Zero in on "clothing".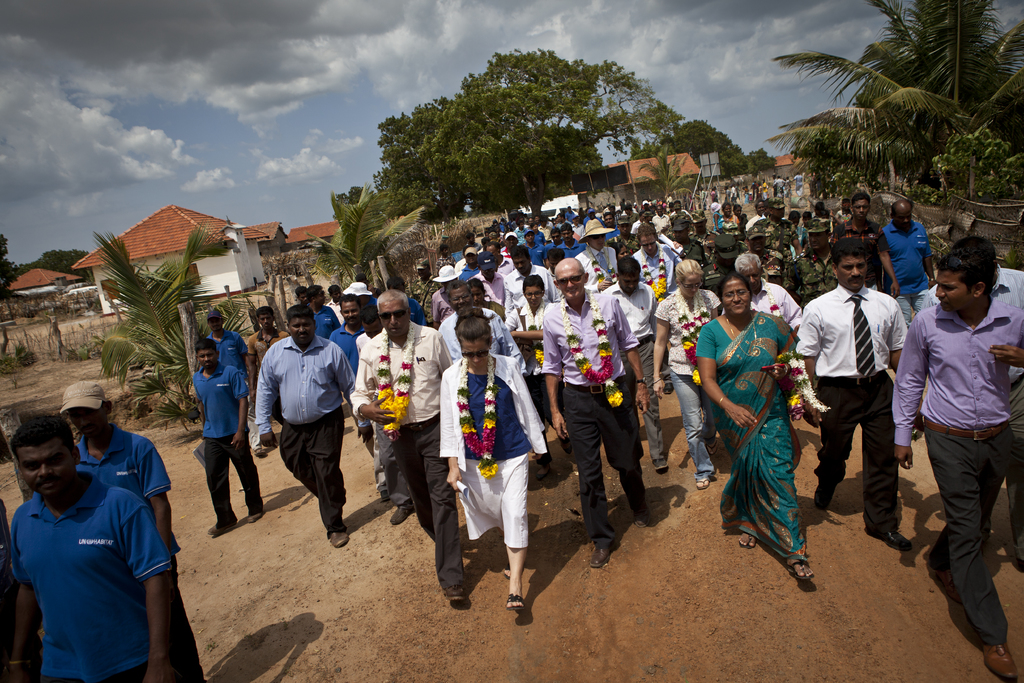
Zeroed in: (540,225,548,235).
